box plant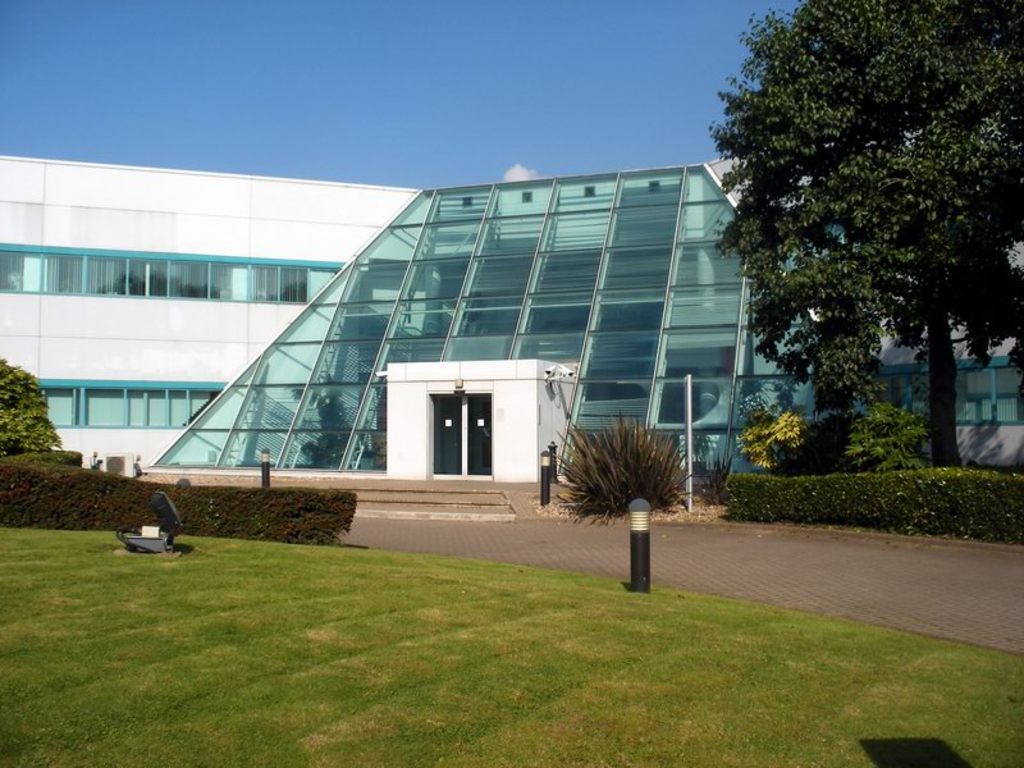
Rect(554, 415, 684, 525)
